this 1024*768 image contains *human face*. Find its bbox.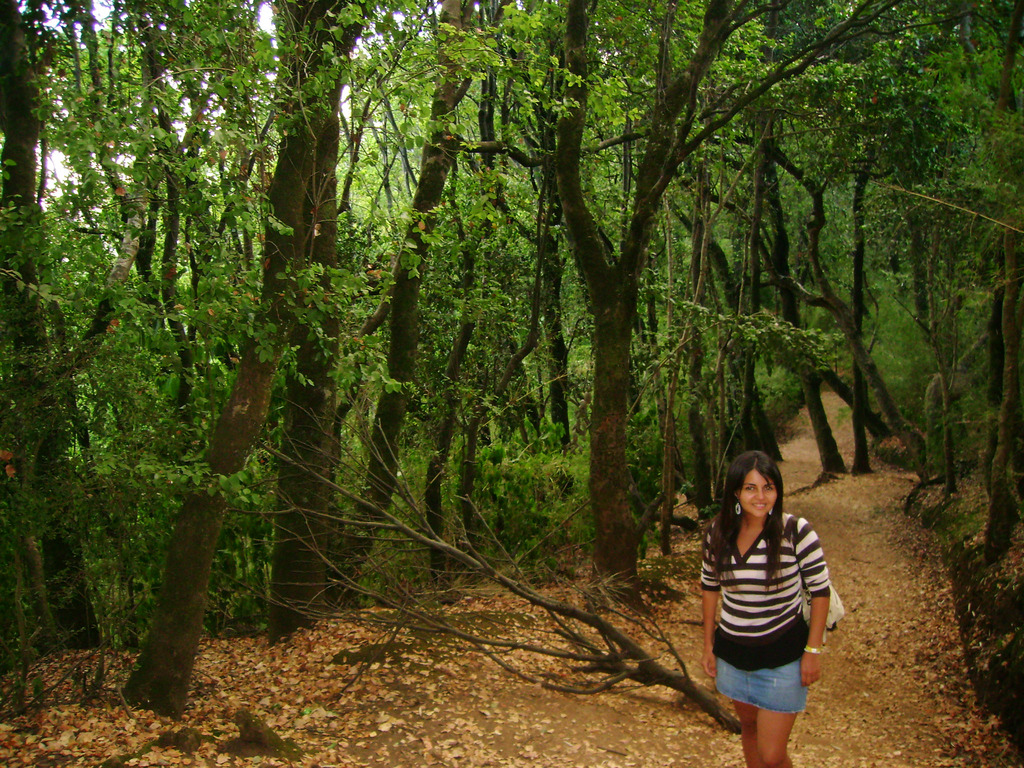
<box>737,467,778,518</box>.
